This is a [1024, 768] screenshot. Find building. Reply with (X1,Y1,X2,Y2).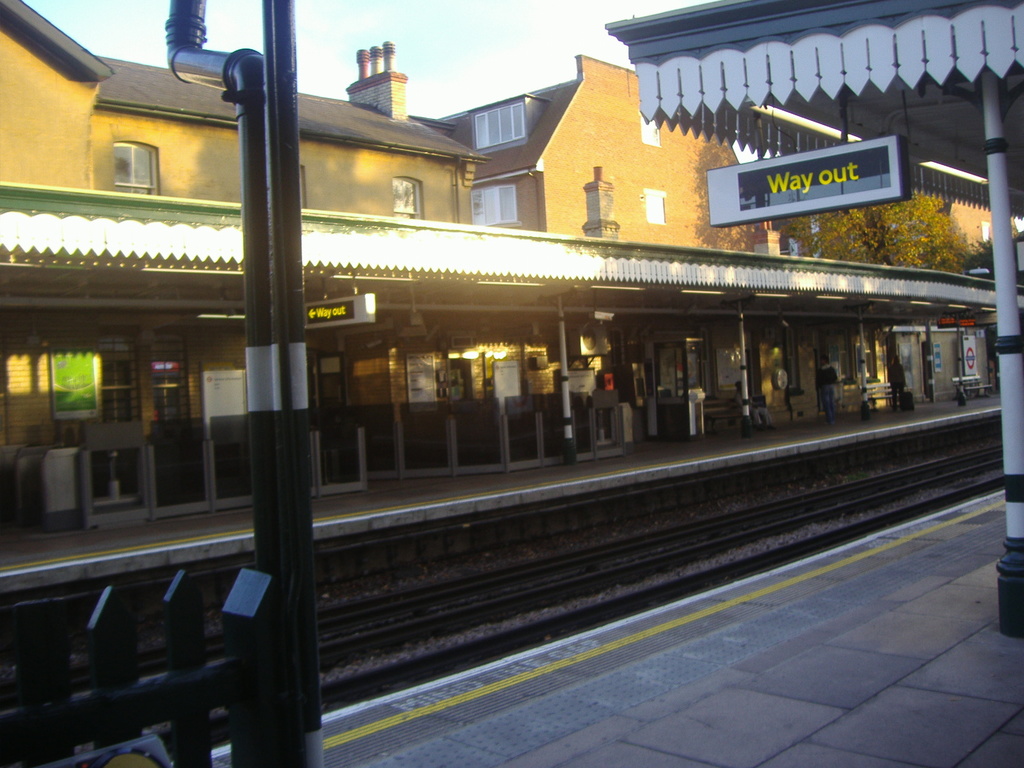
(0,0,1023,505).
